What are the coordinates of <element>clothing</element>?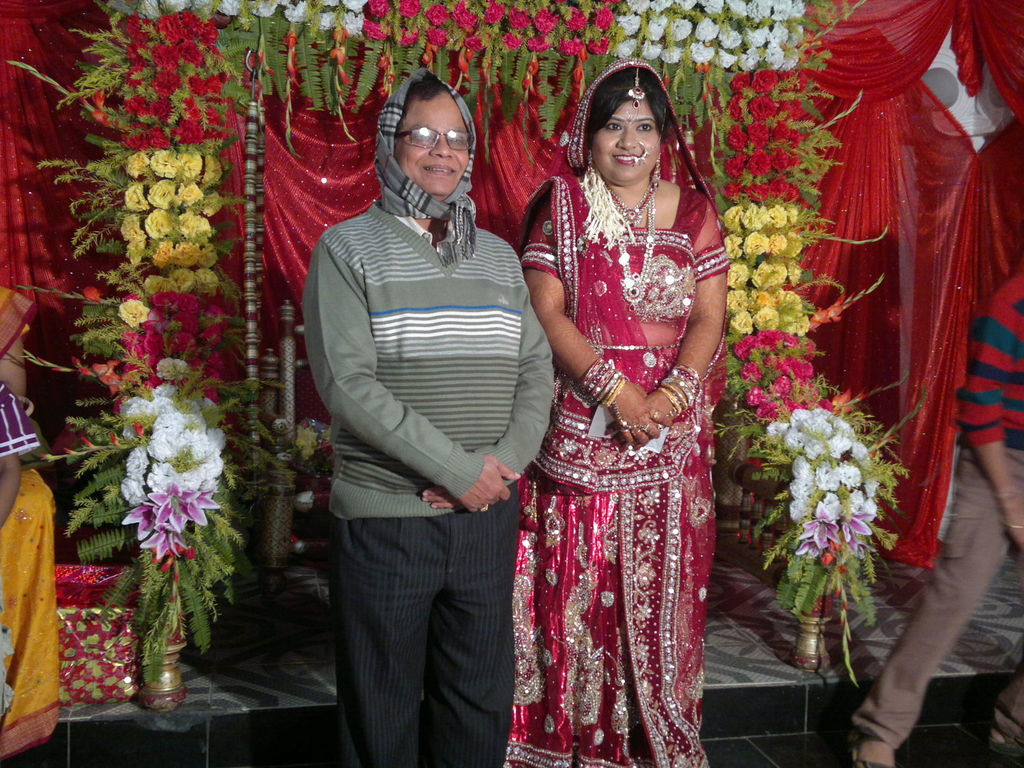
515 59 735 767.
